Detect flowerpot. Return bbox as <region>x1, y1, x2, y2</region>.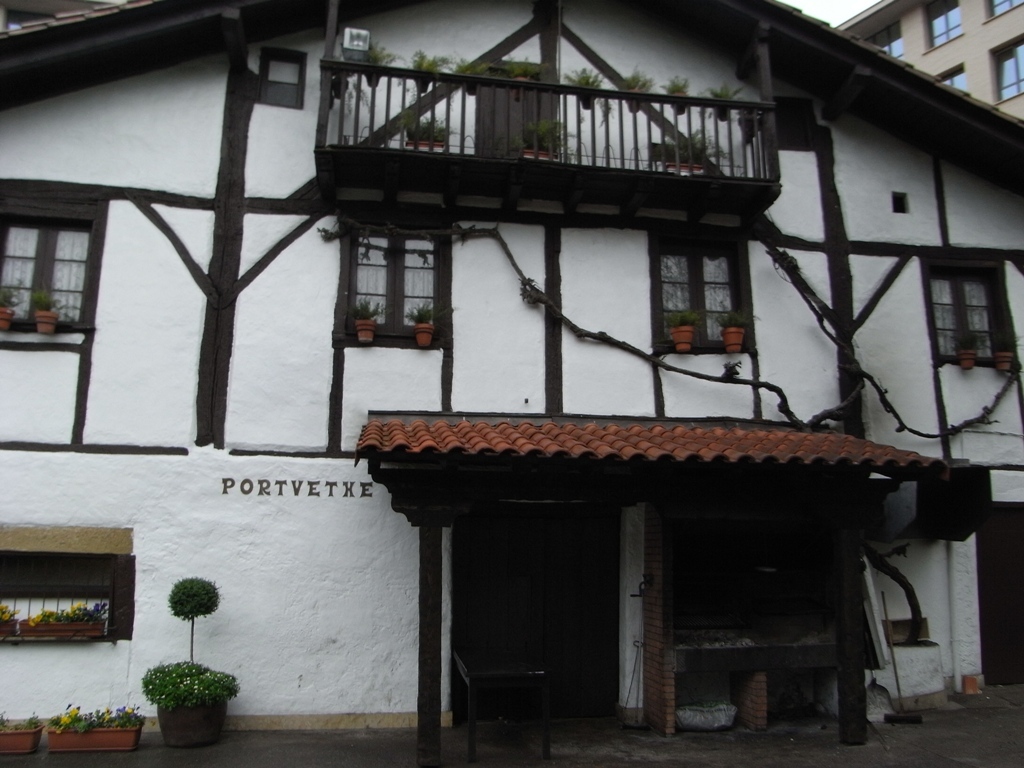
<region>350, 314, 378, 342</region>.
